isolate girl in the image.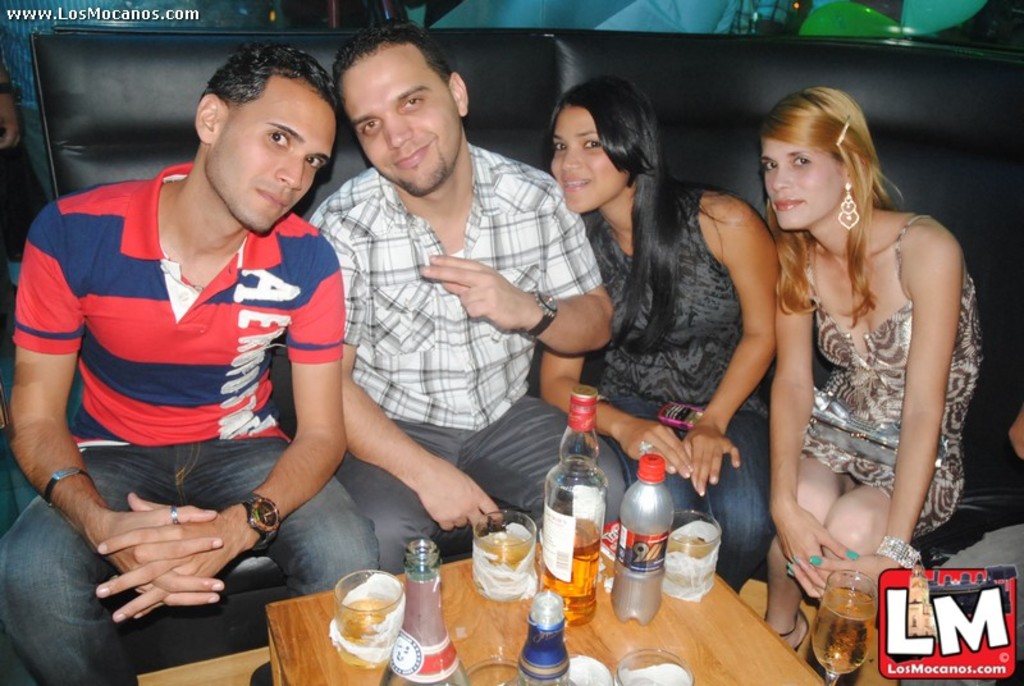
Isolated region: [x1=532, y1=73, x2=780, y2=589].
